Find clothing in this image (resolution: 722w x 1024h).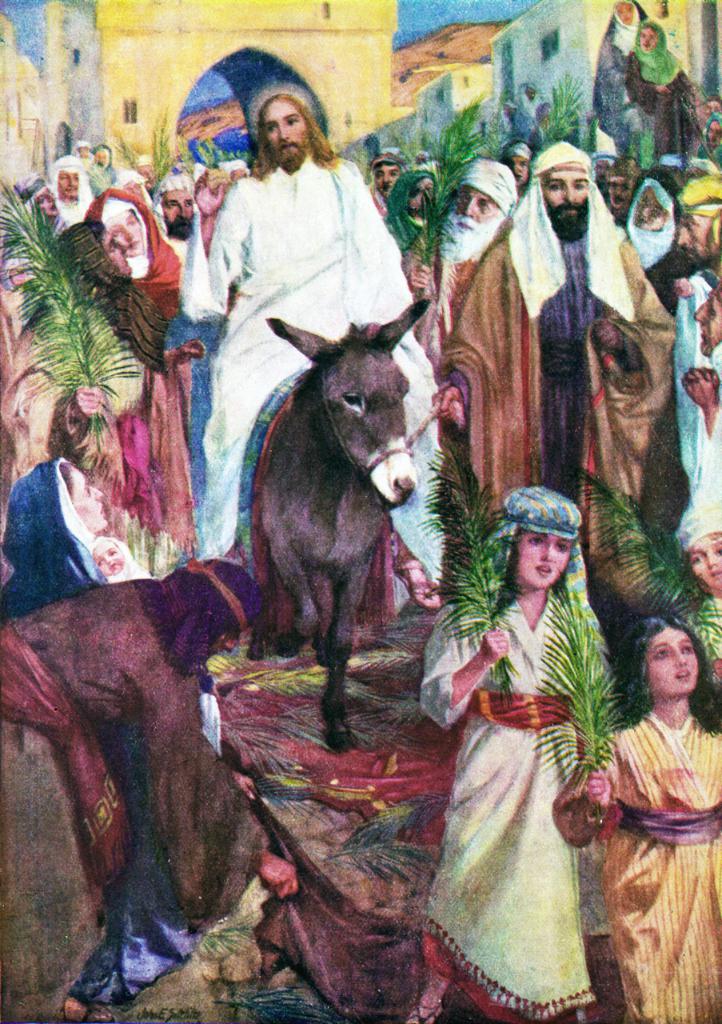
select_region(83, 181, 194, 315).
